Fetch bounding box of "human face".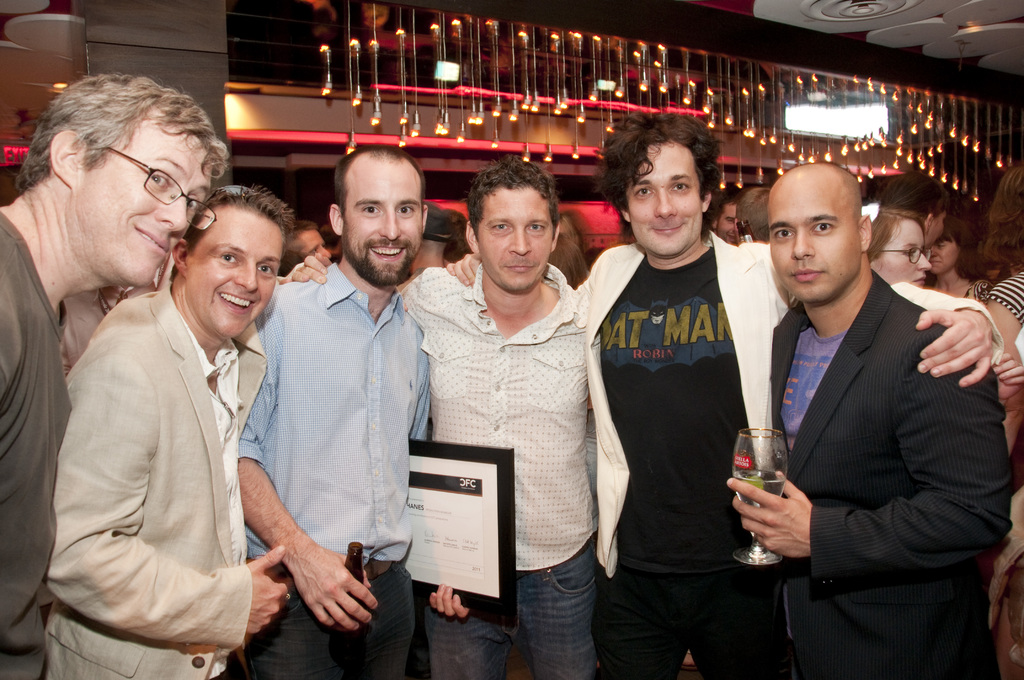
Bbox: (x1=928, y1=243, x2=957, y2=277).
